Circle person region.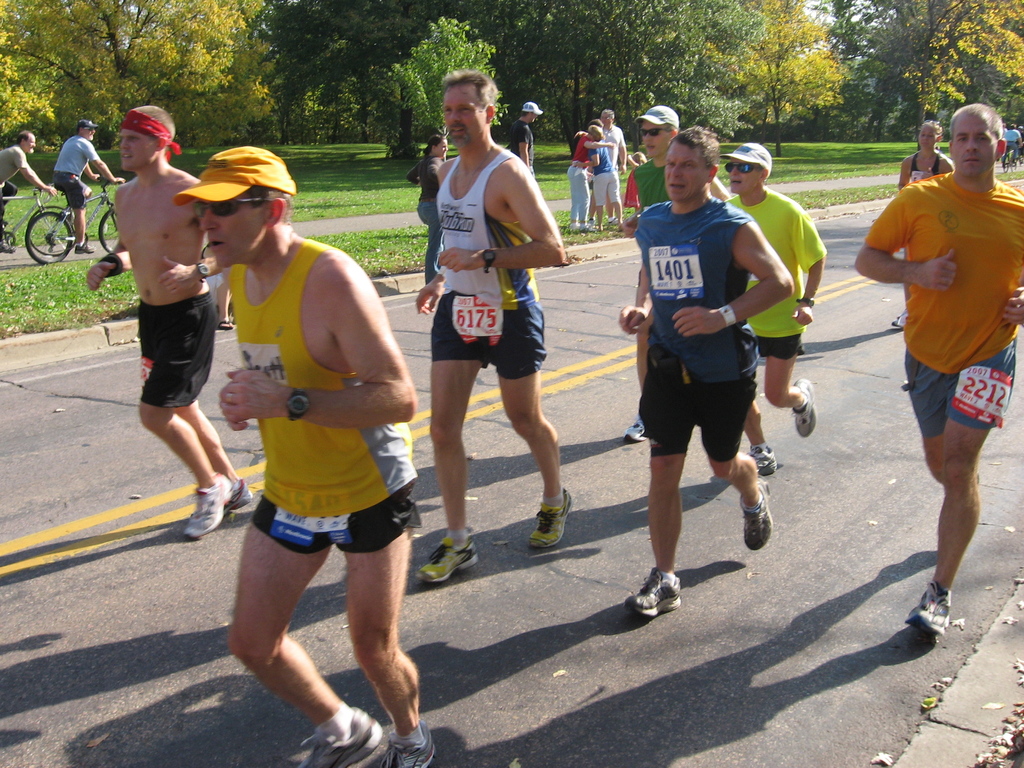
Region: [893,106,950,325].
